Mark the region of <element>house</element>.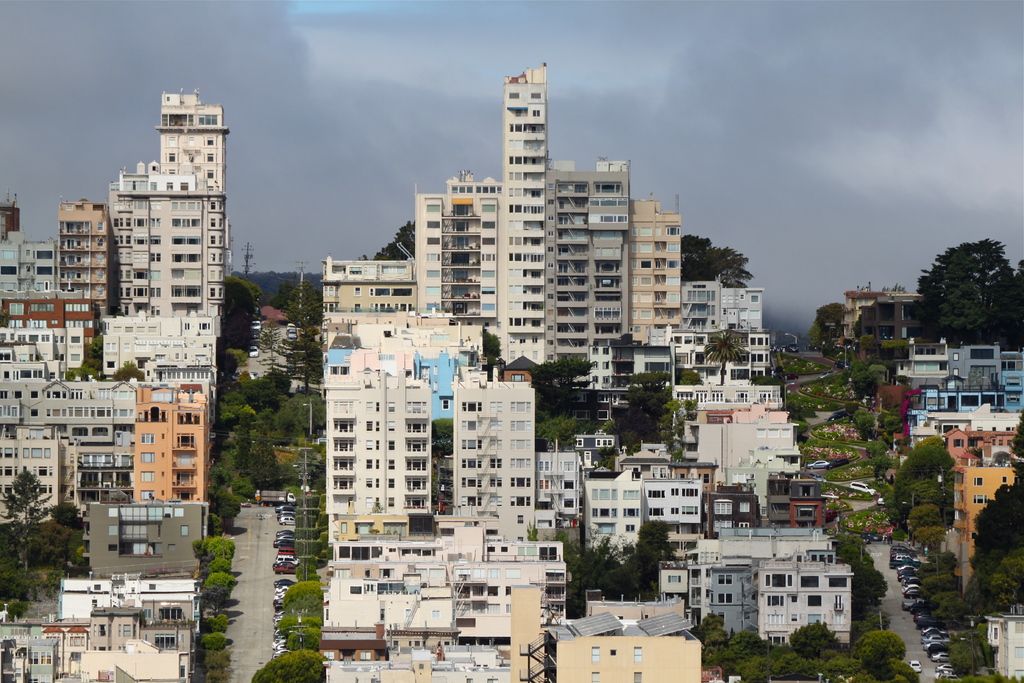
Region: (316, 641, 522, 682).
